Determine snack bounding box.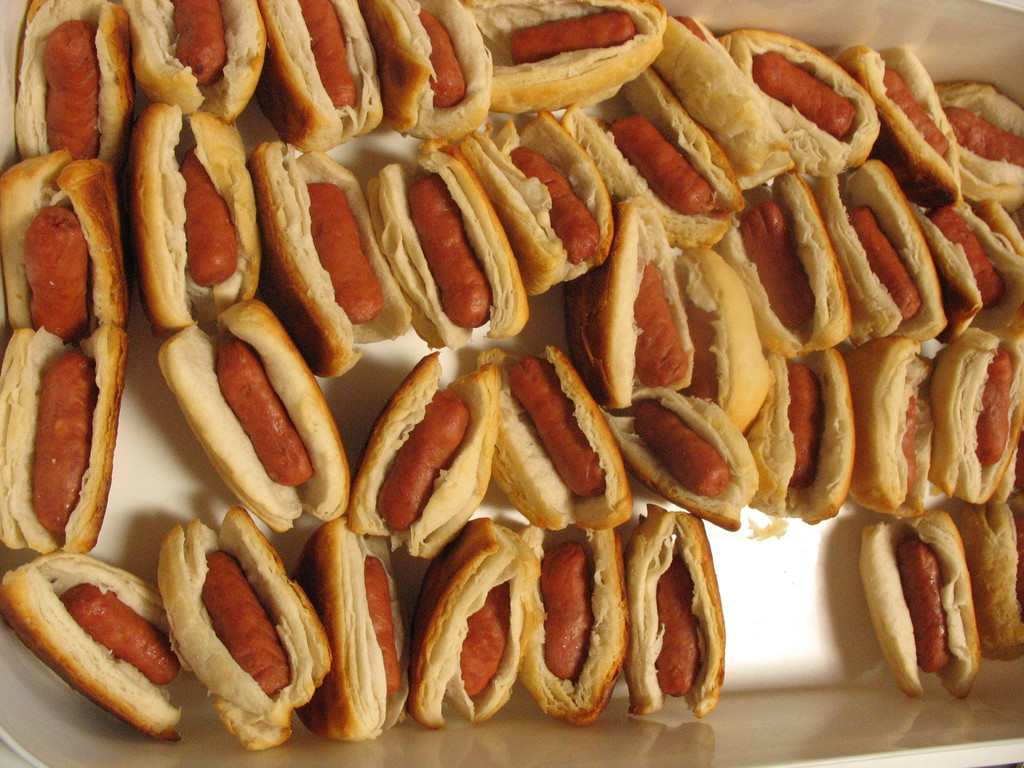
Determined: {"x1": 355, "y1": 0, "x2": 493, "y2": 141}.
